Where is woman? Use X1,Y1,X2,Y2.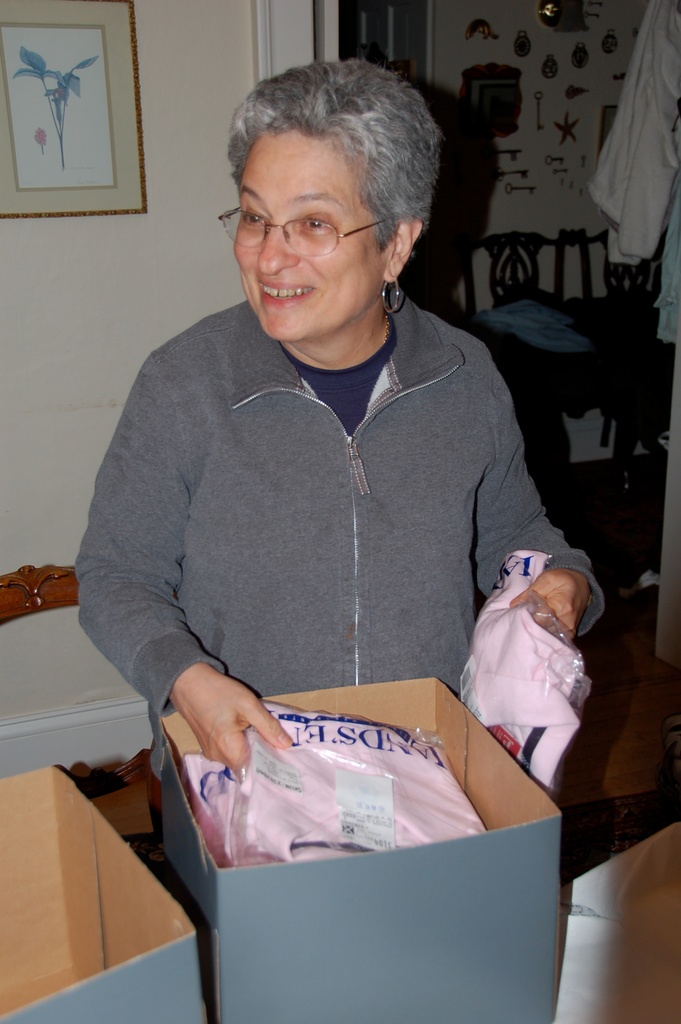
79,53,610,842.
